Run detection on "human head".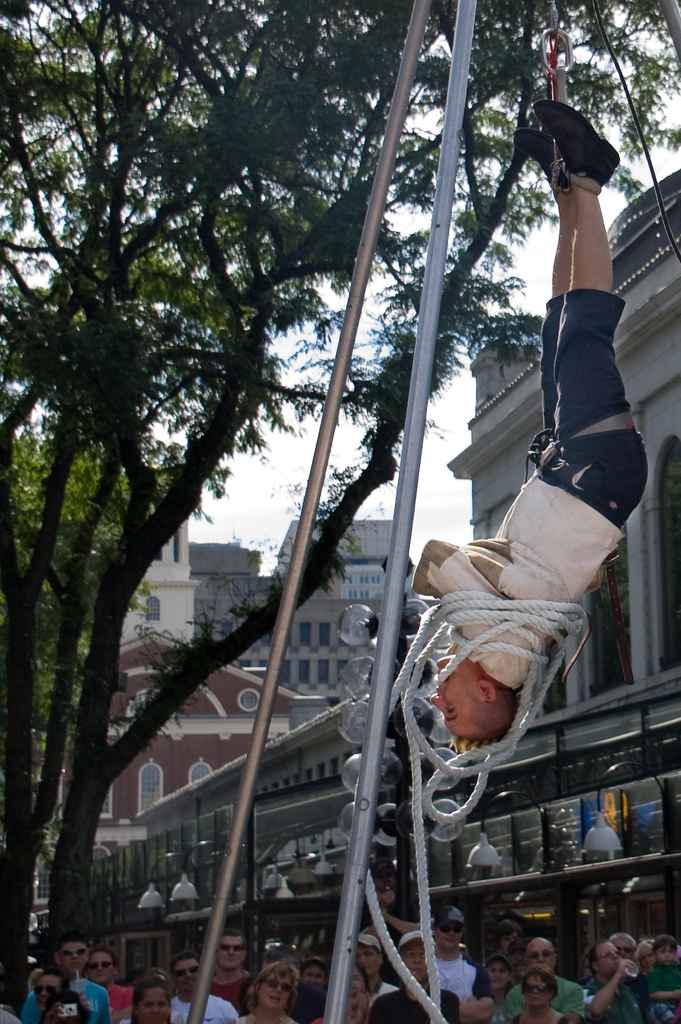
Result: Rect(438, 646, 554, 758).
